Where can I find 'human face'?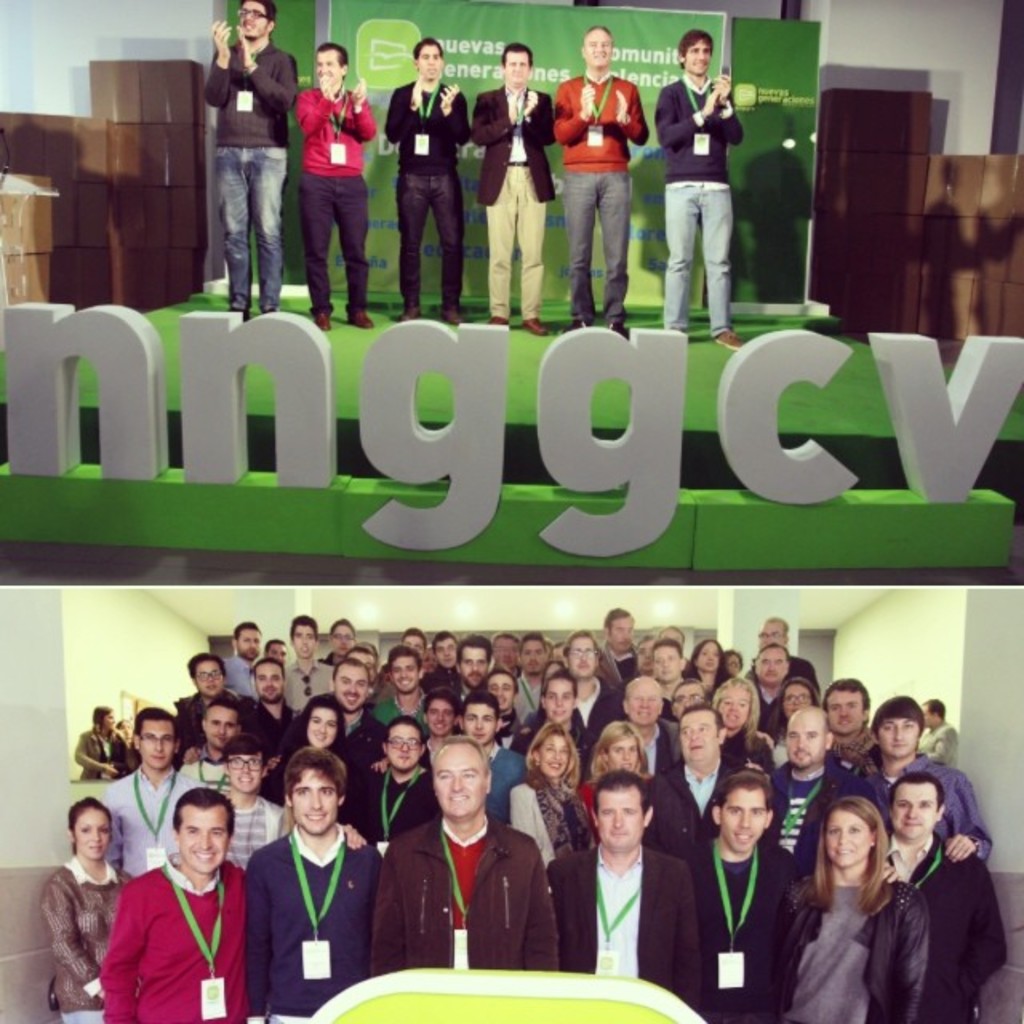
You can find it at (left=416, top=40, right=440, bottom=77).
